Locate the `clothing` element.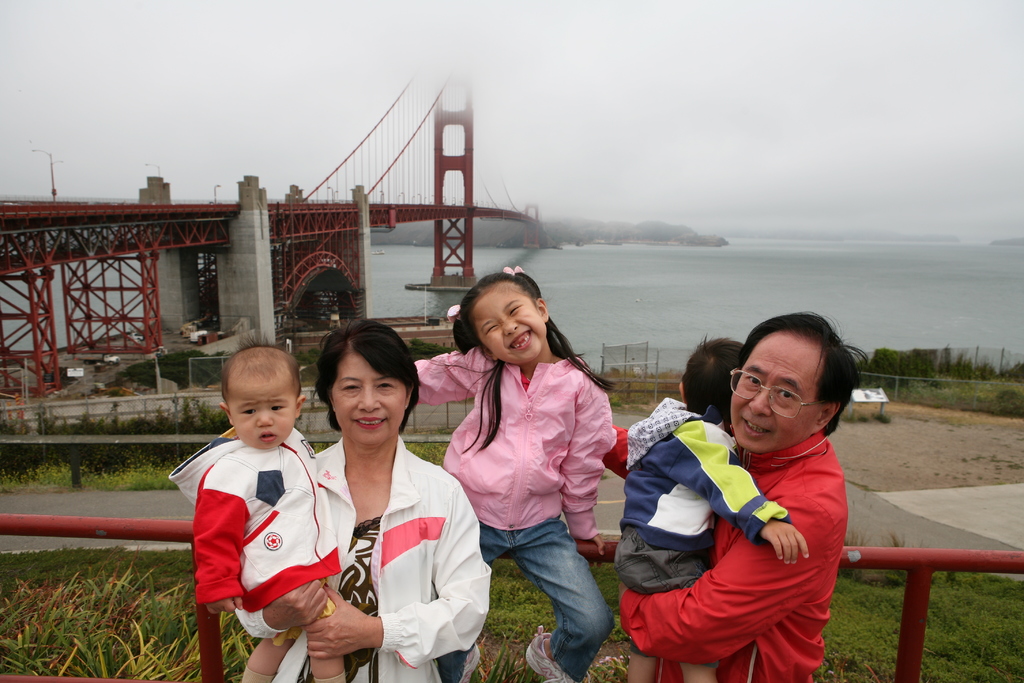
Element bbox: [left=612, top=416, right=850, bottom=682].
